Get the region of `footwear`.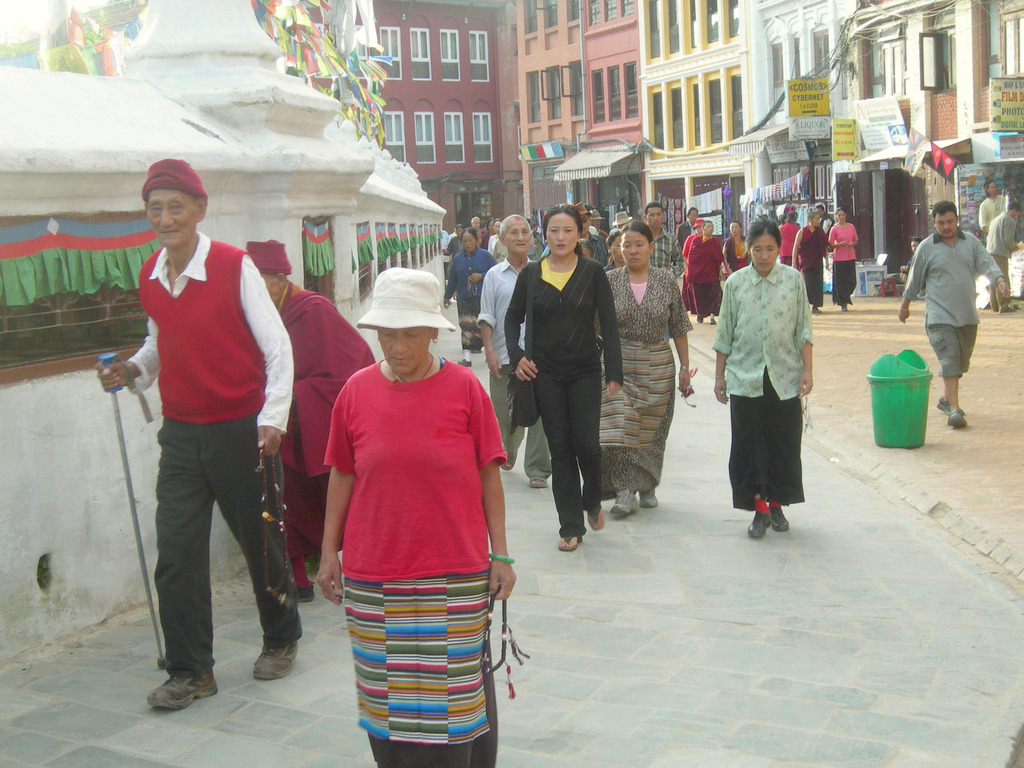
640/491/660/509.
